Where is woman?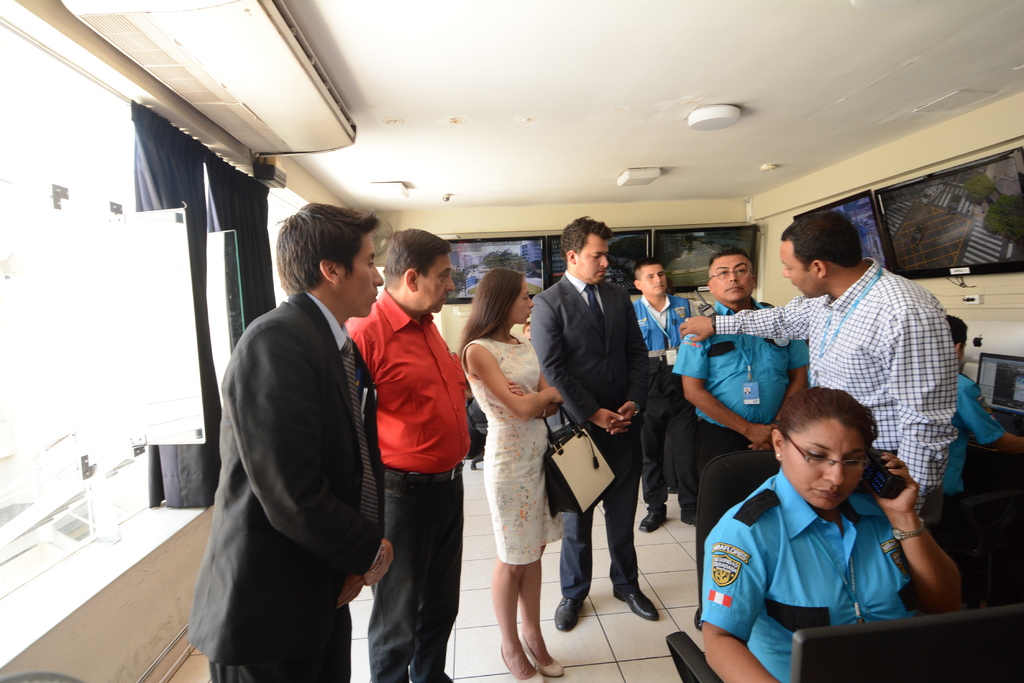
bbox=(458, 268, 568, 682).
